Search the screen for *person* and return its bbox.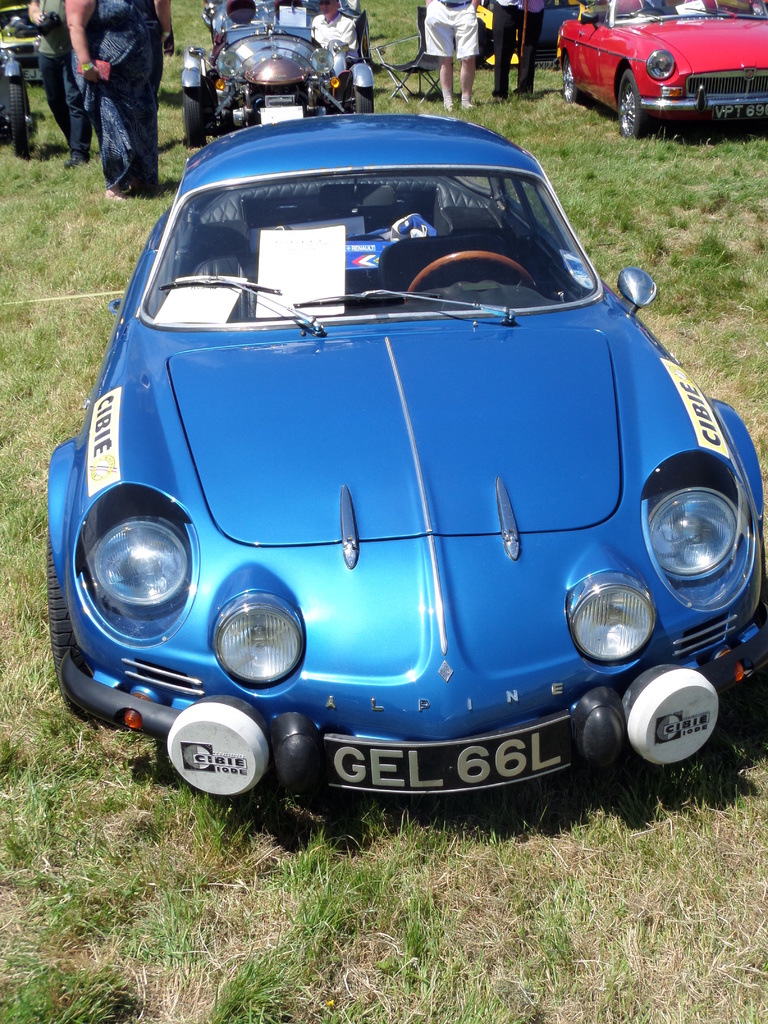
Found: {"x1": 308, "y1": 0, "x2": 367, "y2": 80}.
